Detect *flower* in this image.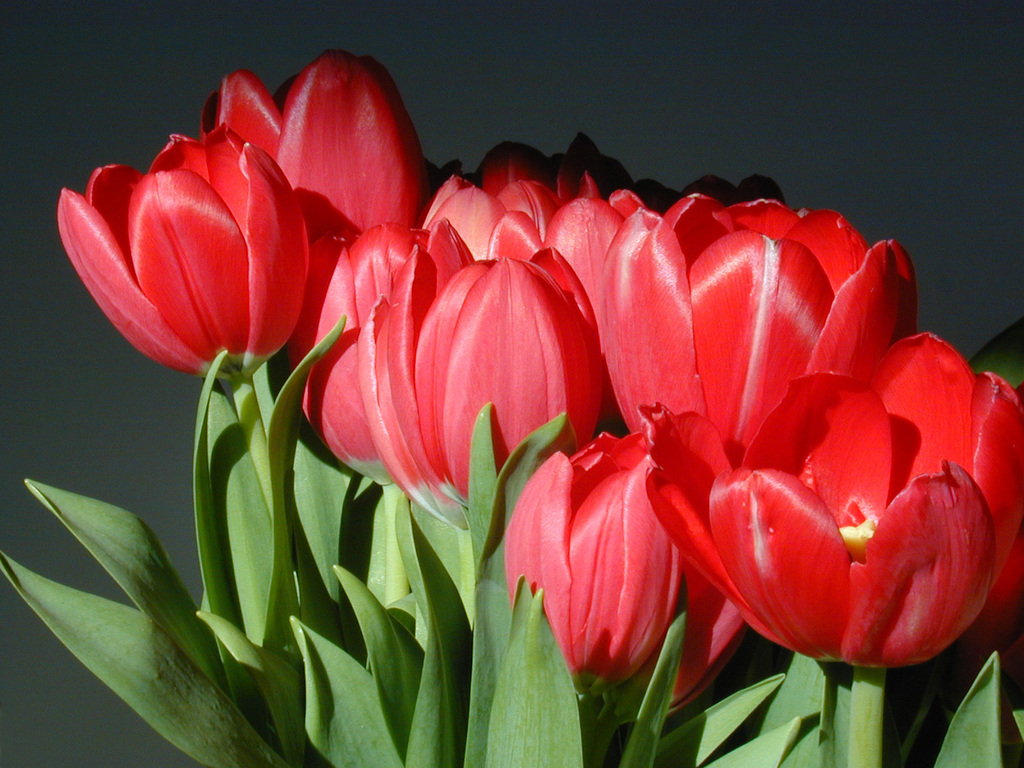
Detection: (364,218,607,545).
